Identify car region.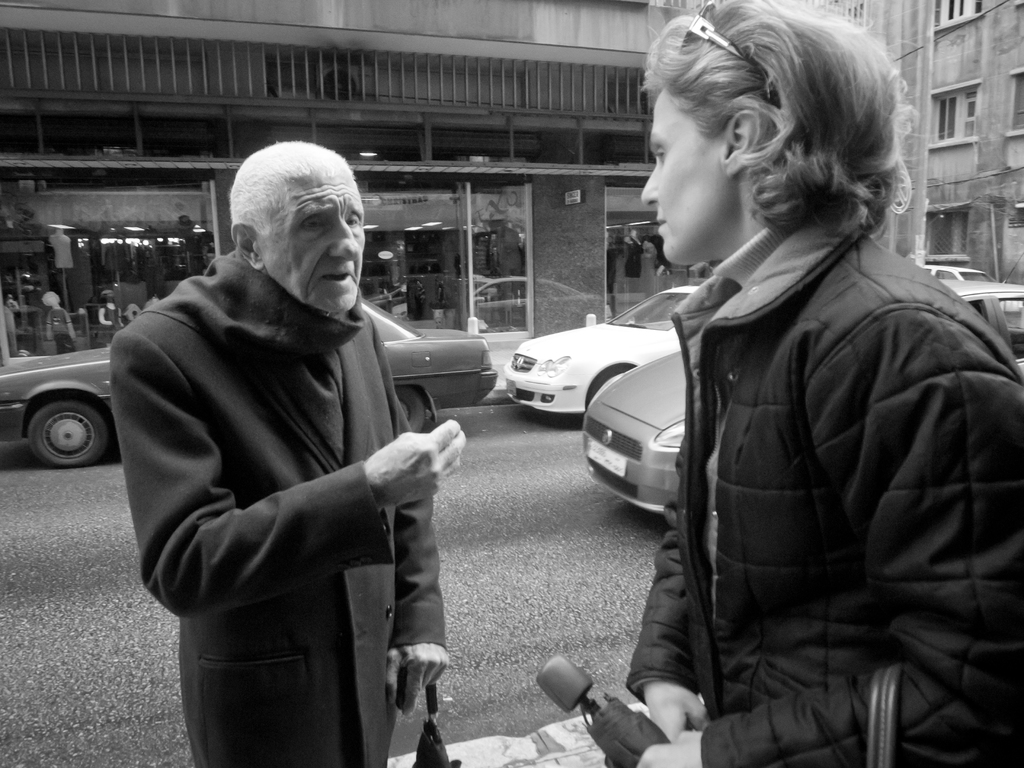
Region: pyautogui.locateOnScreen(0, 295, 499, 472).
